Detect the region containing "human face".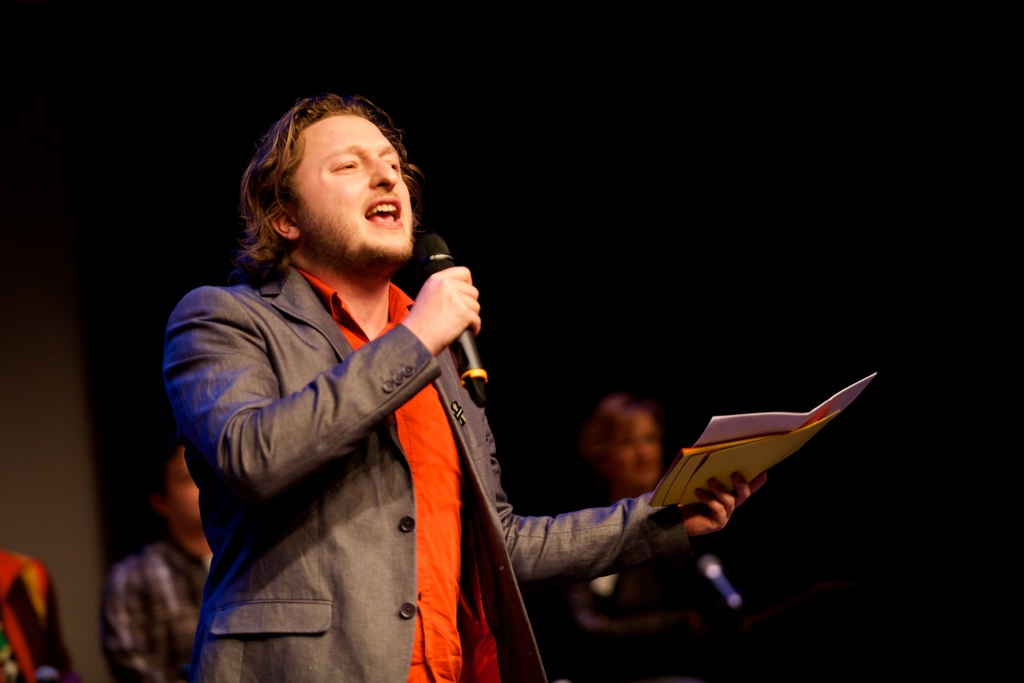
<bbox>177, 452, 200, 536</bbox>.
